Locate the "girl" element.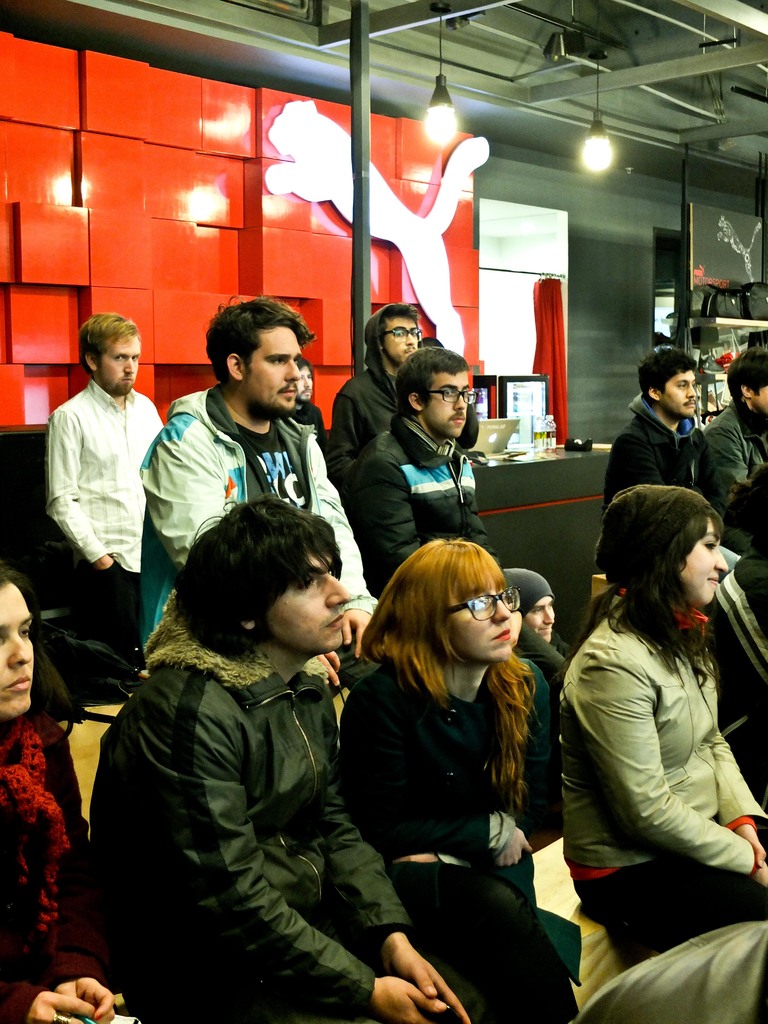
Element bbox: [324,538,547,1023].
